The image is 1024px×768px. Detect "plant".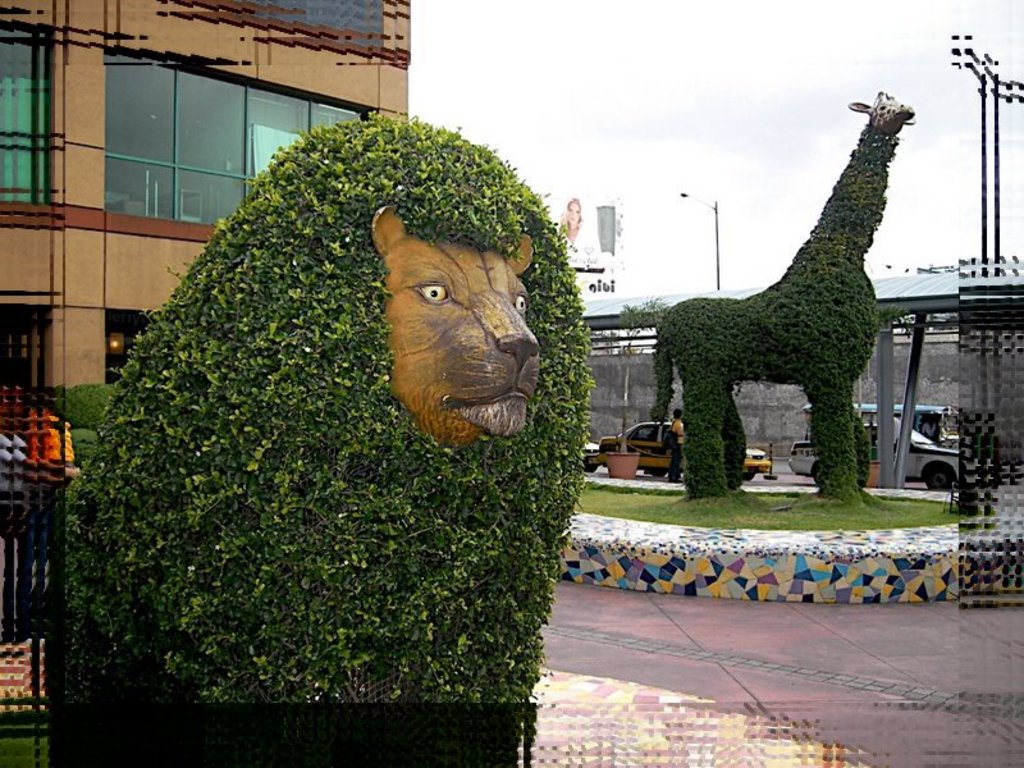
Detection: BBox(54, 380, 118, 425).
